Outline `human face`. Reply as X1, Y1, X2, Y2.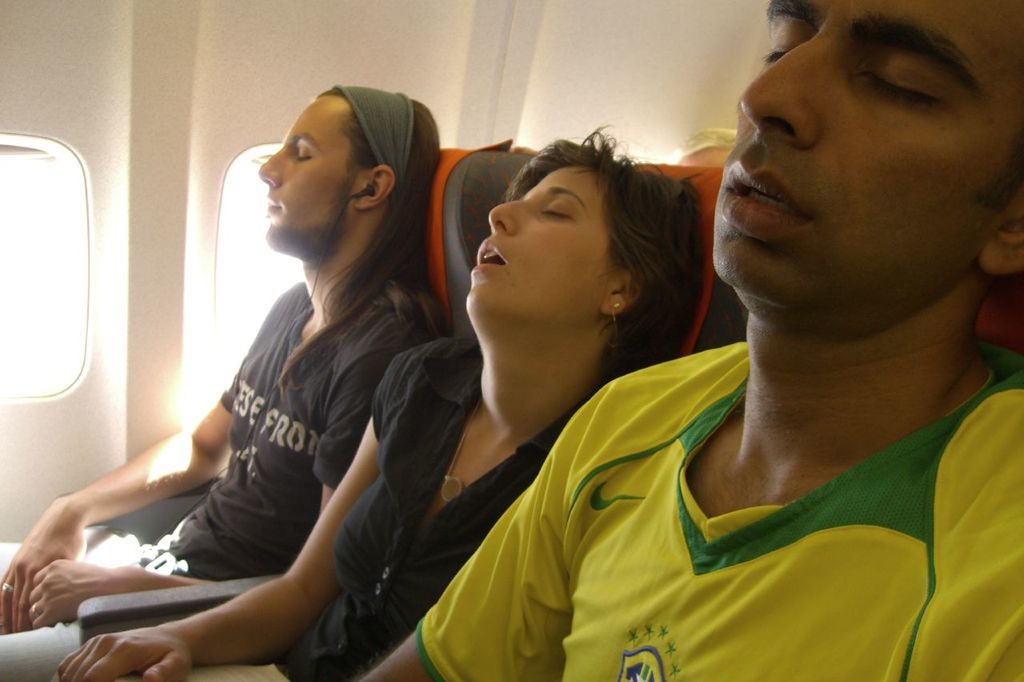
698, 0, 1020, 320.
